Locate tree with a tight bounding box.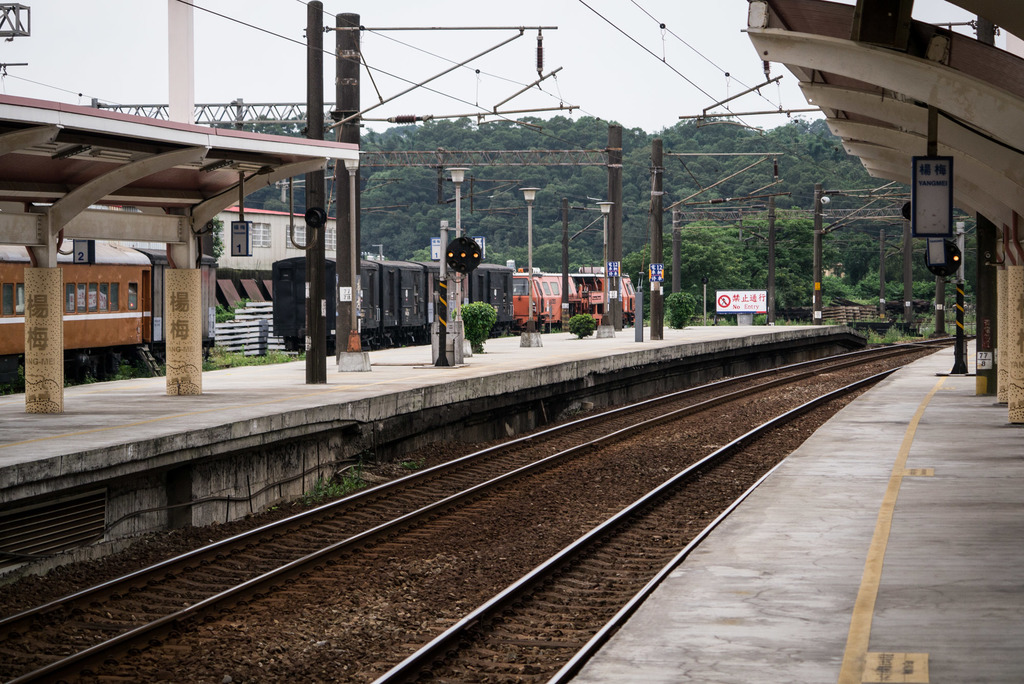
BBox(956, 216, 980, 298).
